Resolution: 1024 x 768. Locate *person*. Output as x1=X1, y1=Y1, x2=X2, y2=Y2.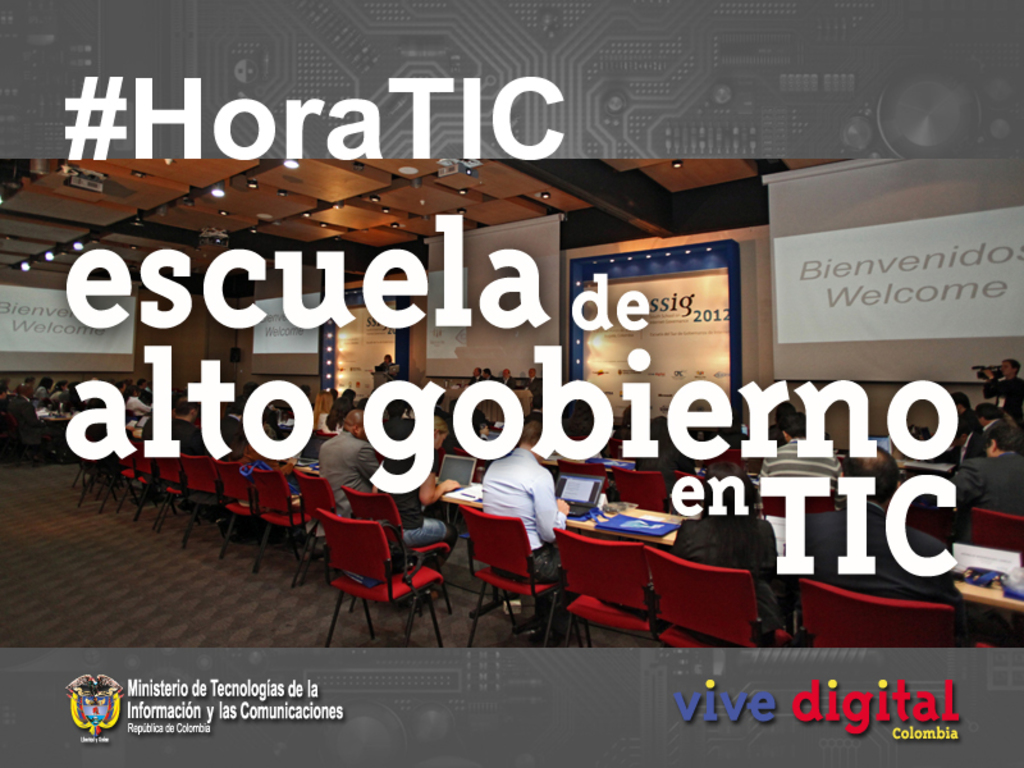
x1=933, y1=387, x2=983, y2=466.
